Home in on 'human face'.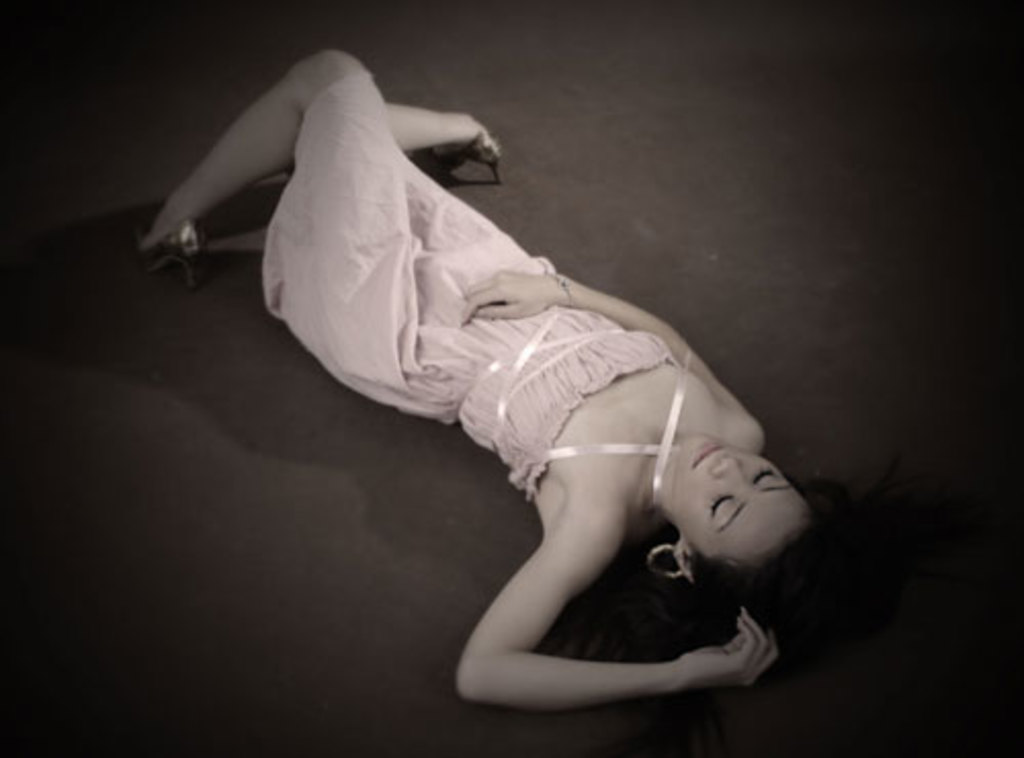
Homed in at detection(672, 430, 809, 572).
